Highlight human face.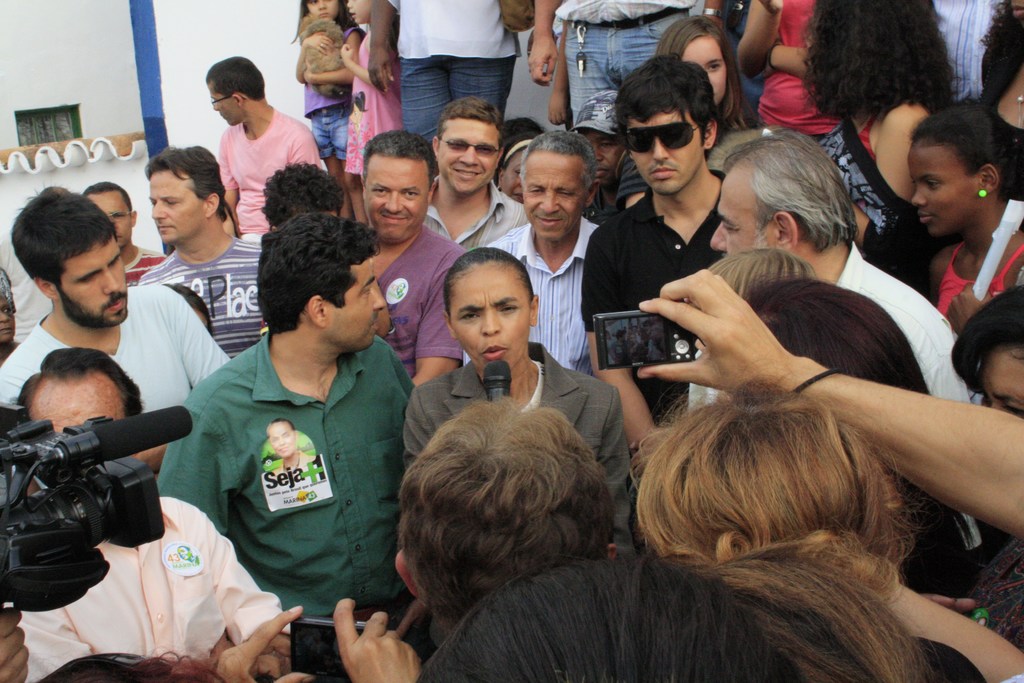
Highlighted region: (58, 233, 129, 327).
